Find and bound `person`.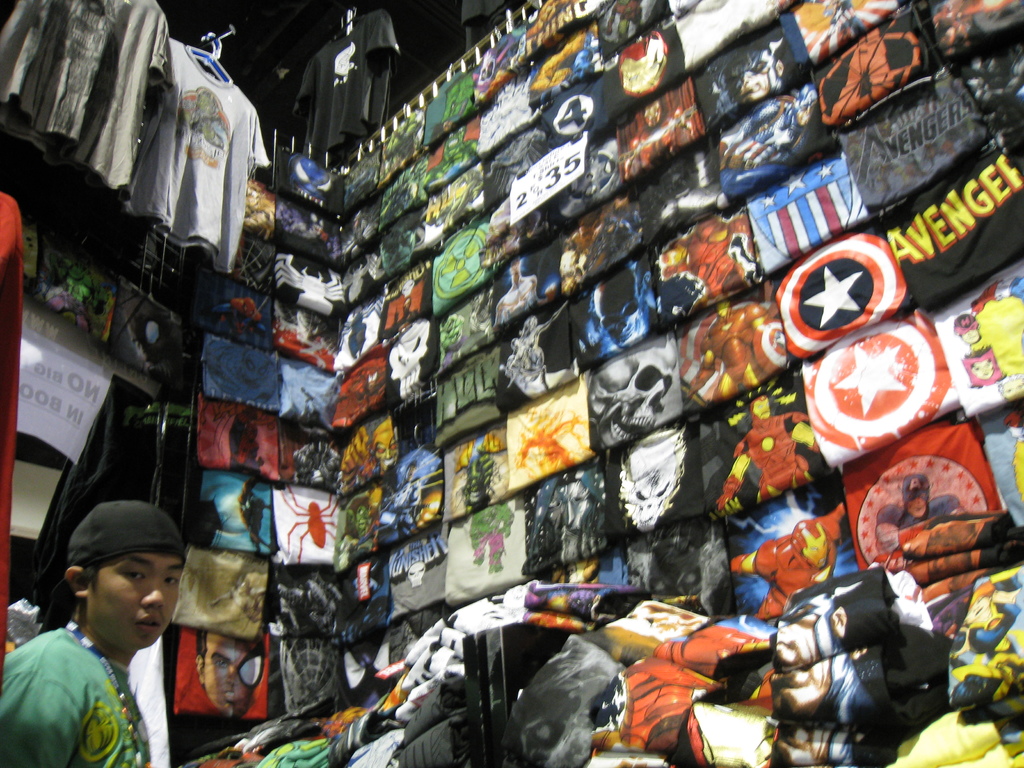
Bound: locate(874, 471, 989, 563).
